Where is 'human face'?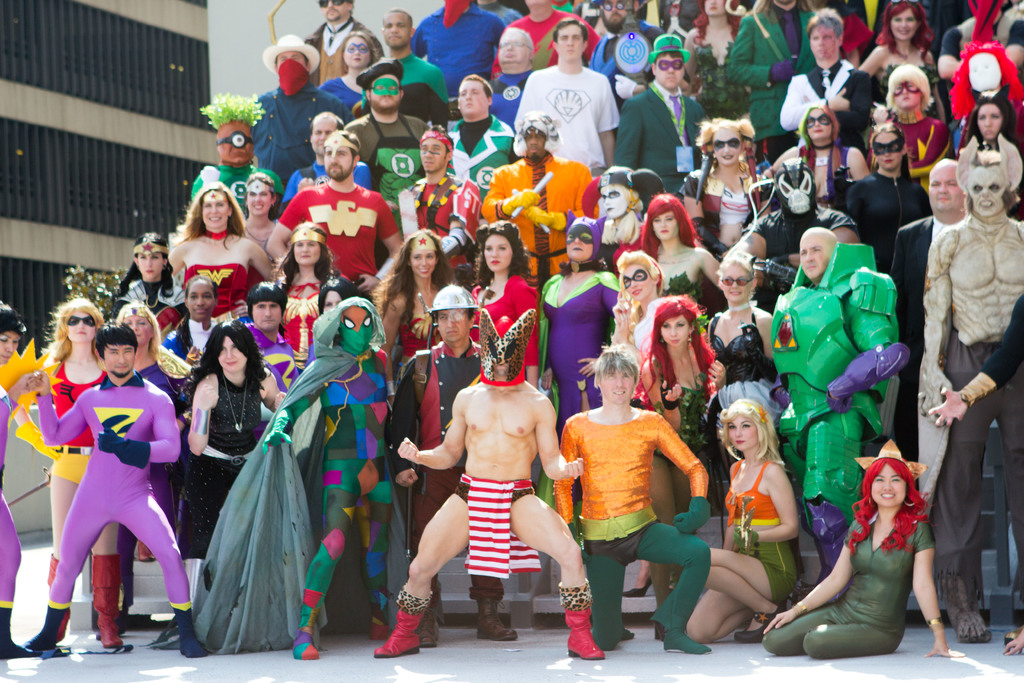
box=[370, 71, 400, 111].
